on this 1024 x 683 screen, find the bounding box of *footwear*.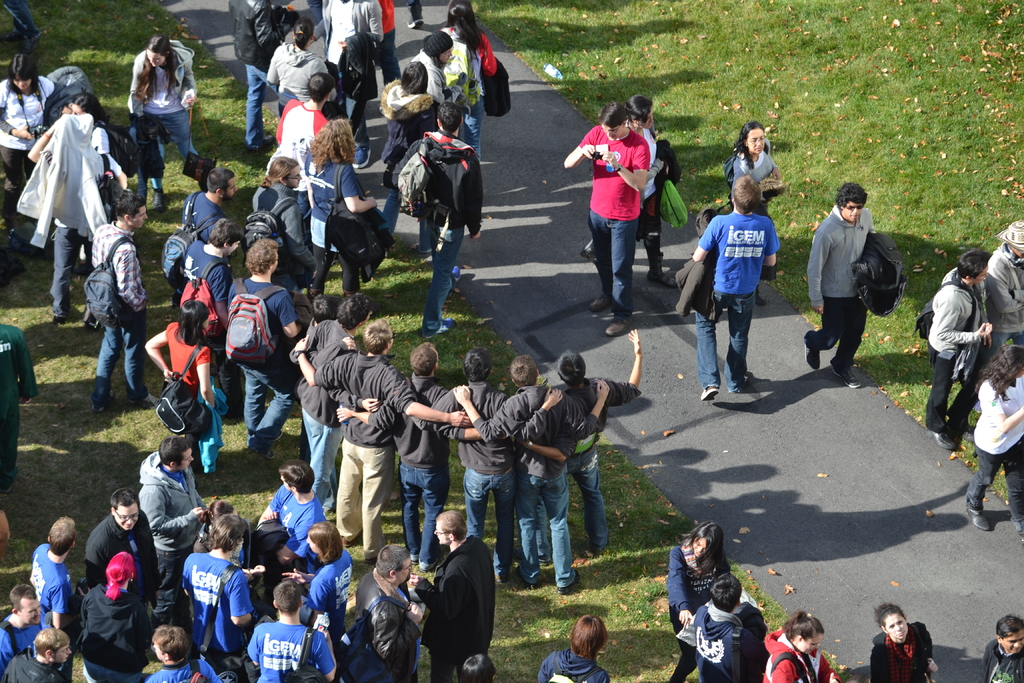
Bounding box: [left=247, top=132, right=275, bottom=153].
